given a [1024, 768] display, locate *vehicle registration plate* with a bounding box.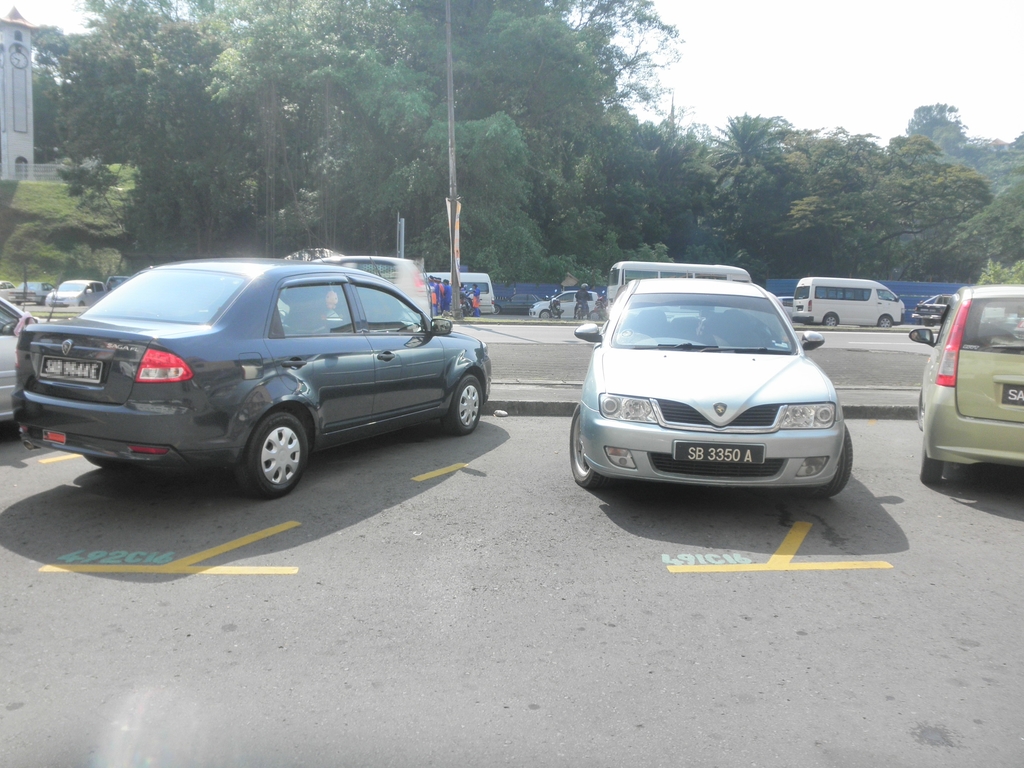
Located: (1001,385,1023,404).
